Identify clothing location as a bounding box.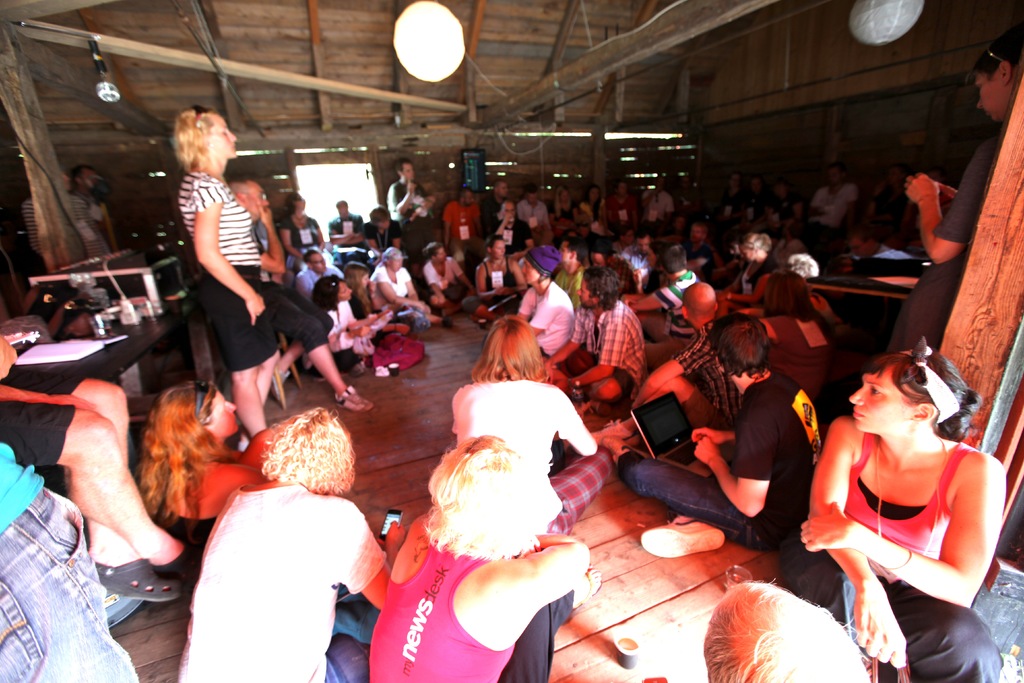
rect(723, 184, 755, 246).
